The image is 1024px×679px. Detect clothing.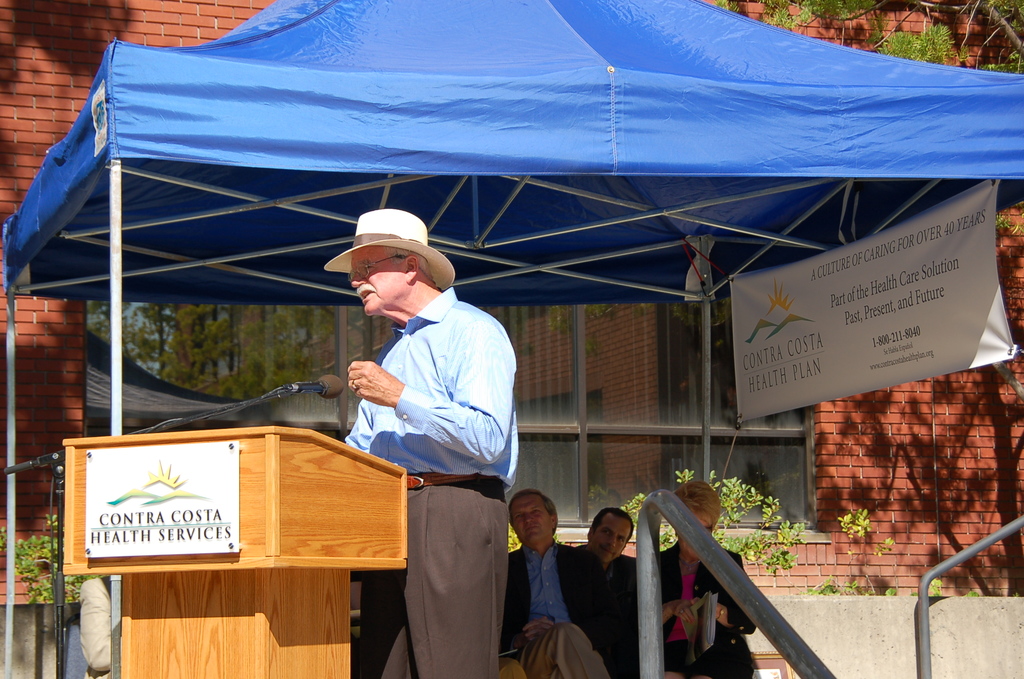
Detection: bbox=(490, 534, 608, 678).
